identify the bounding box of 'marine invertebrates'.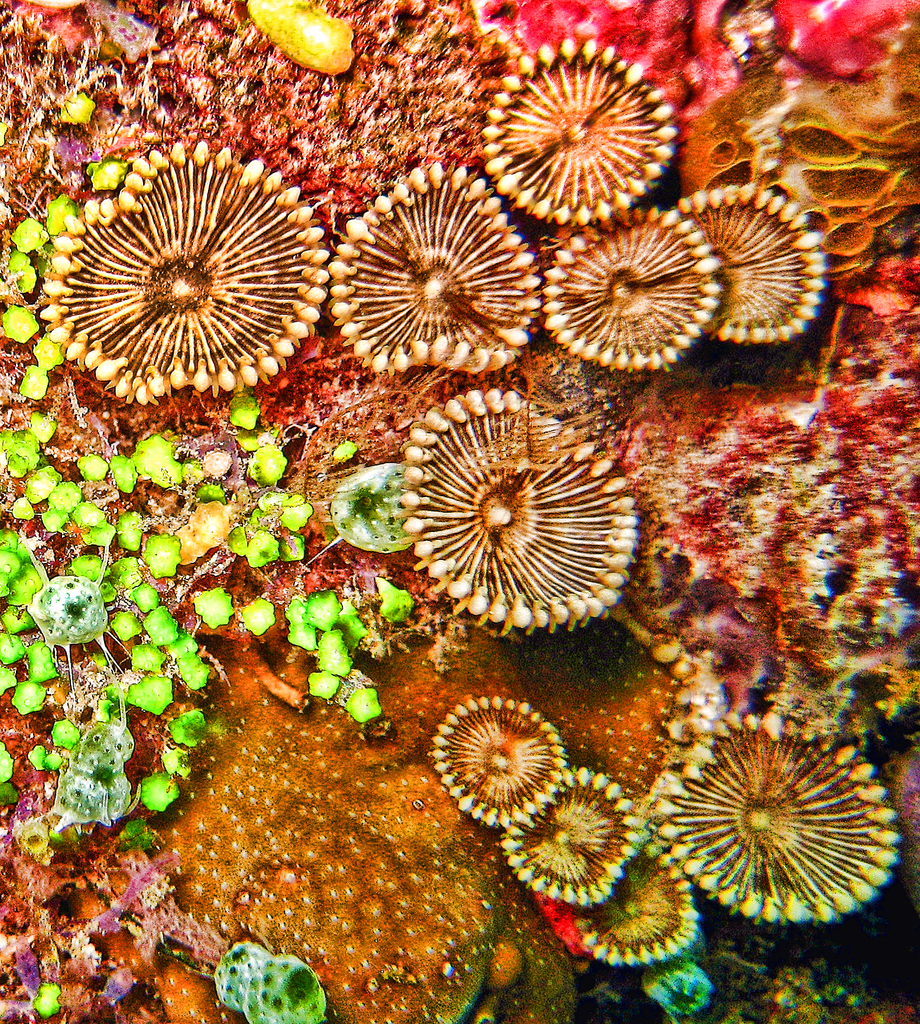
detection(446, 684, 577, 820).
